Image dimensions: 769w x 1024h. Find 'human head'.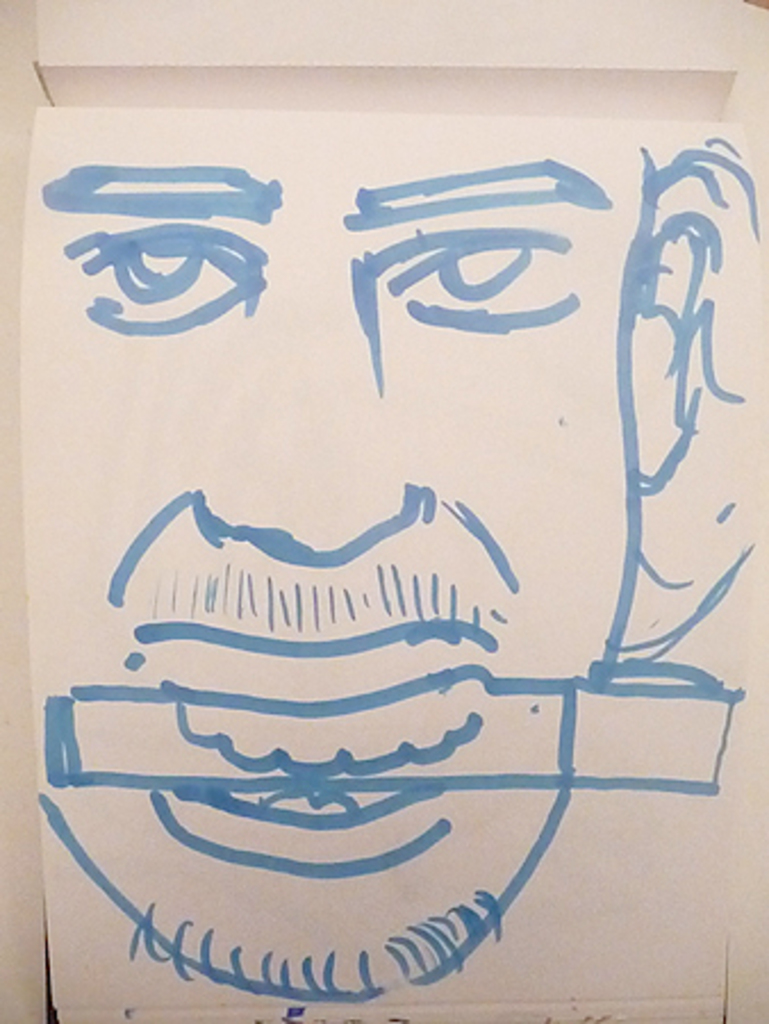
x1=36 y1=109 x2=767 y2=997.
